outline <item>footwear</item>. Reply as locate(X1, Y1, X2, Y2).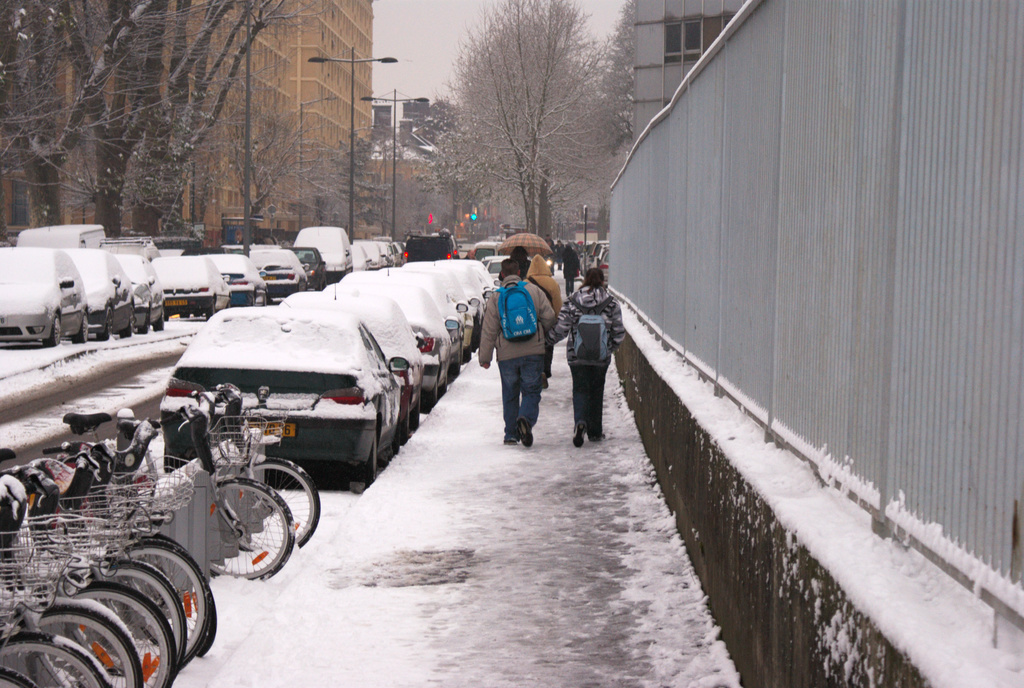
locate(540, 373, 550, 391).
